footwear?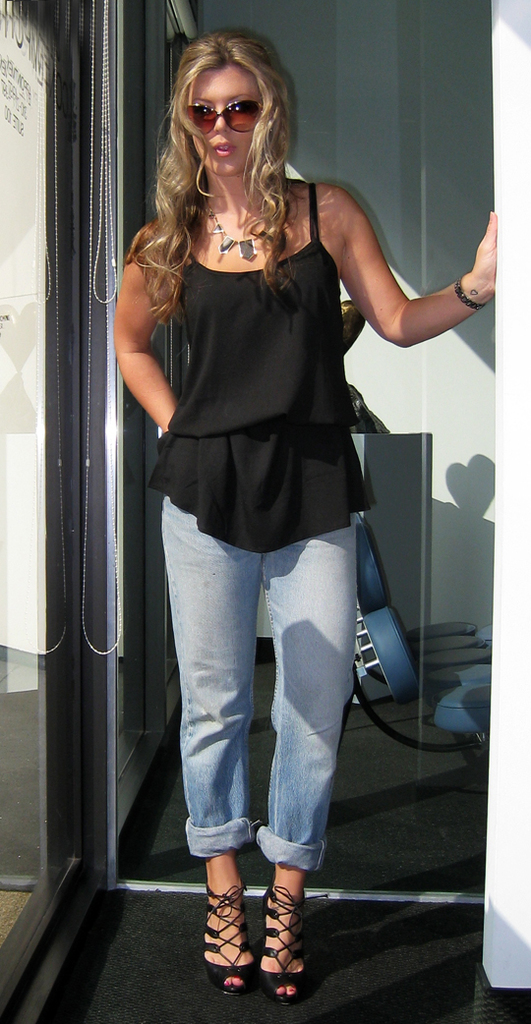
detection(258, 884, 320, 999)
